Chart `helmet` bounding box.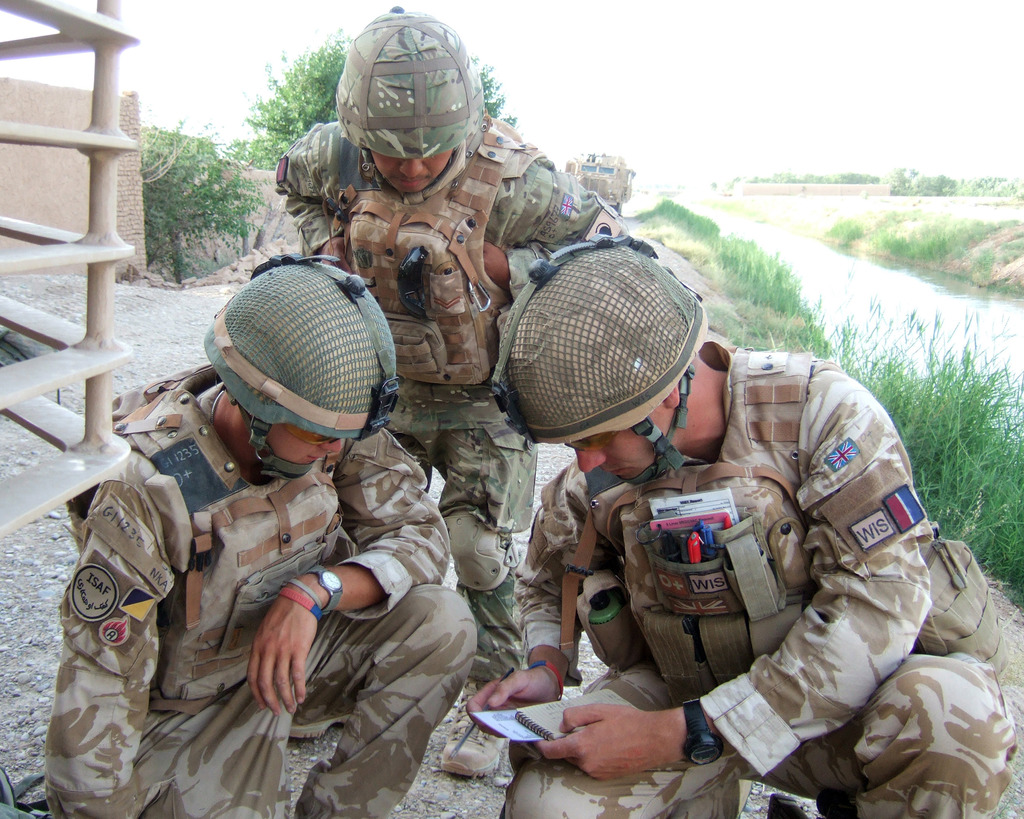
Charted: box=[327, 6, 479, 203].
